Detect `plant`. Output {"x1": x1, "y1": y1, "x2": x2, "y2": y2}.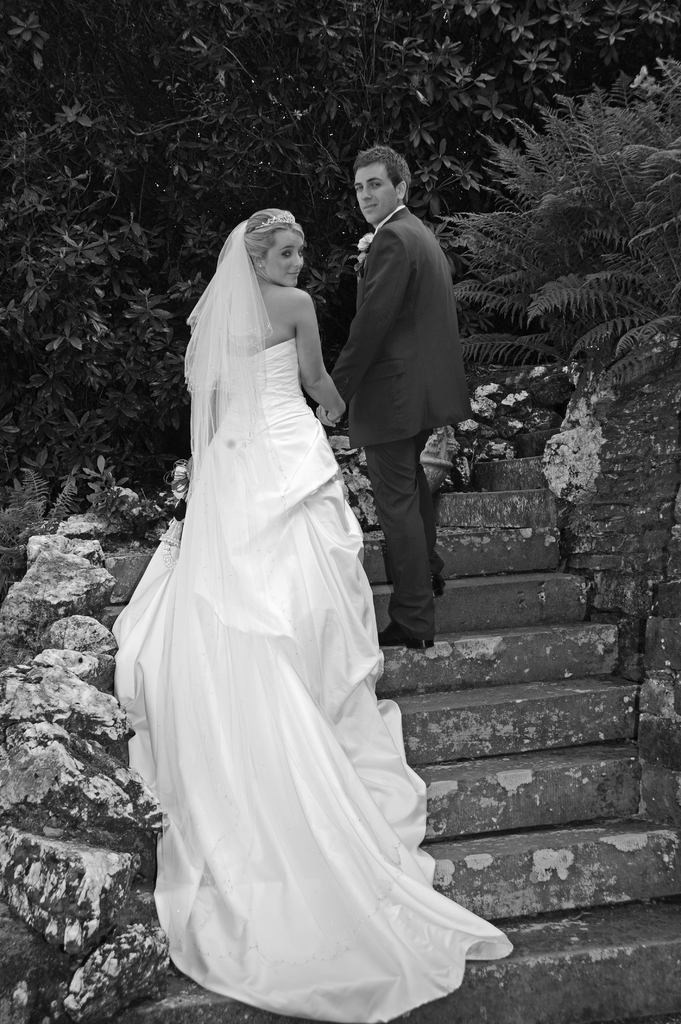
{"x1": 463, "y1": 55, "x2": 675, "y2": 422}.
